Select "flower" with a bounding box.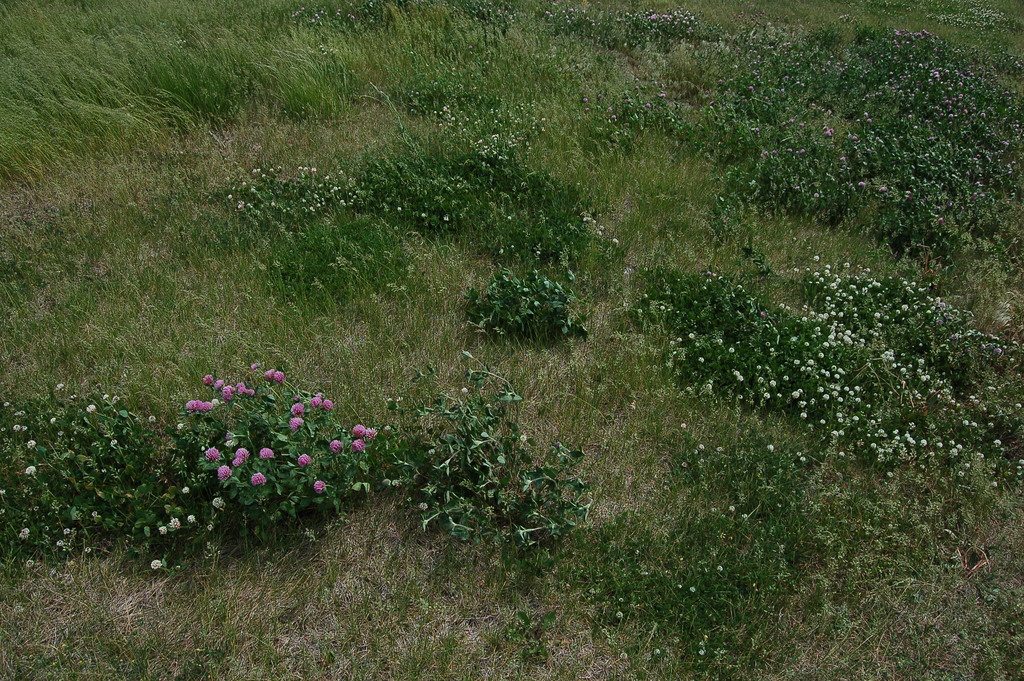
(x1=202, y1=444, x2=221, y2=461).
